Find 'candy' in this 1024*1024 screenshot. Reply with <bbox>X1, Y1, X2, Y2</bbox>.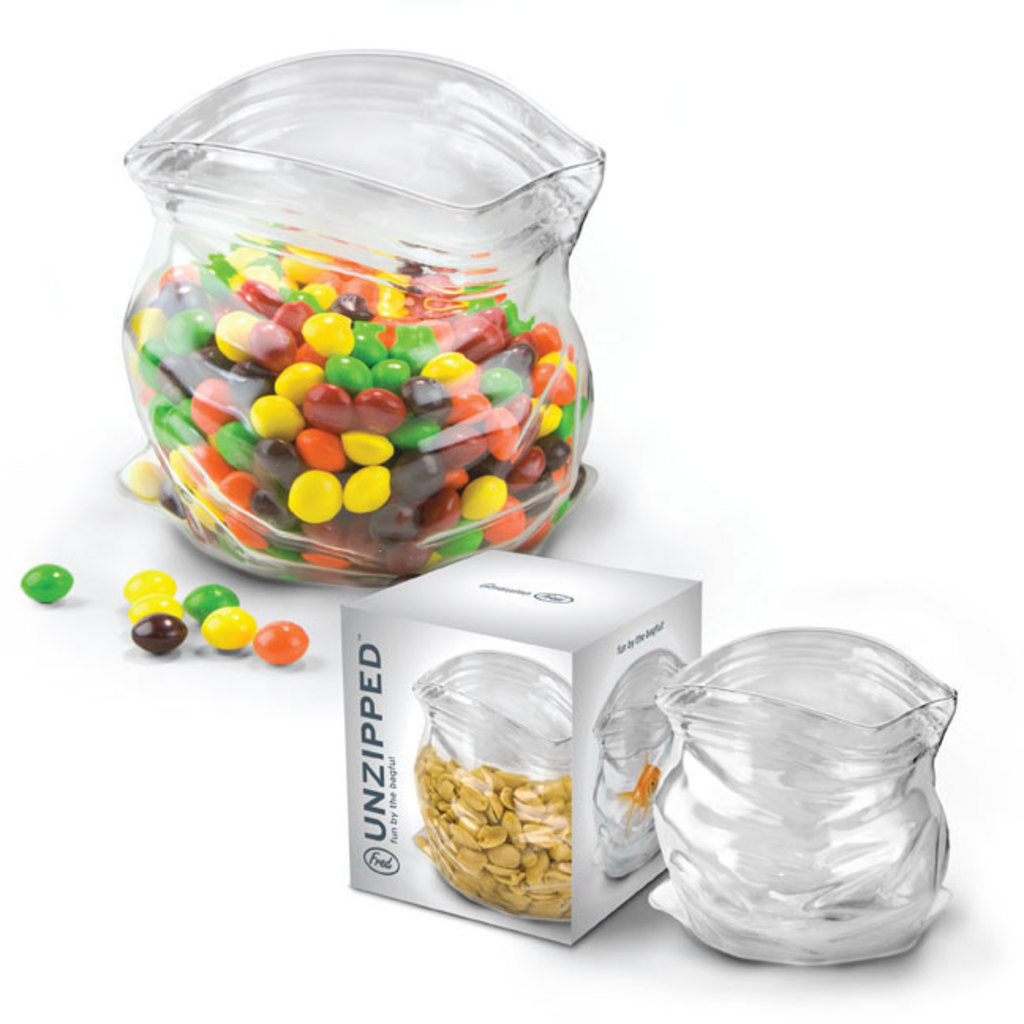
<bbox>14, 563, 73, 605</bbox>.
